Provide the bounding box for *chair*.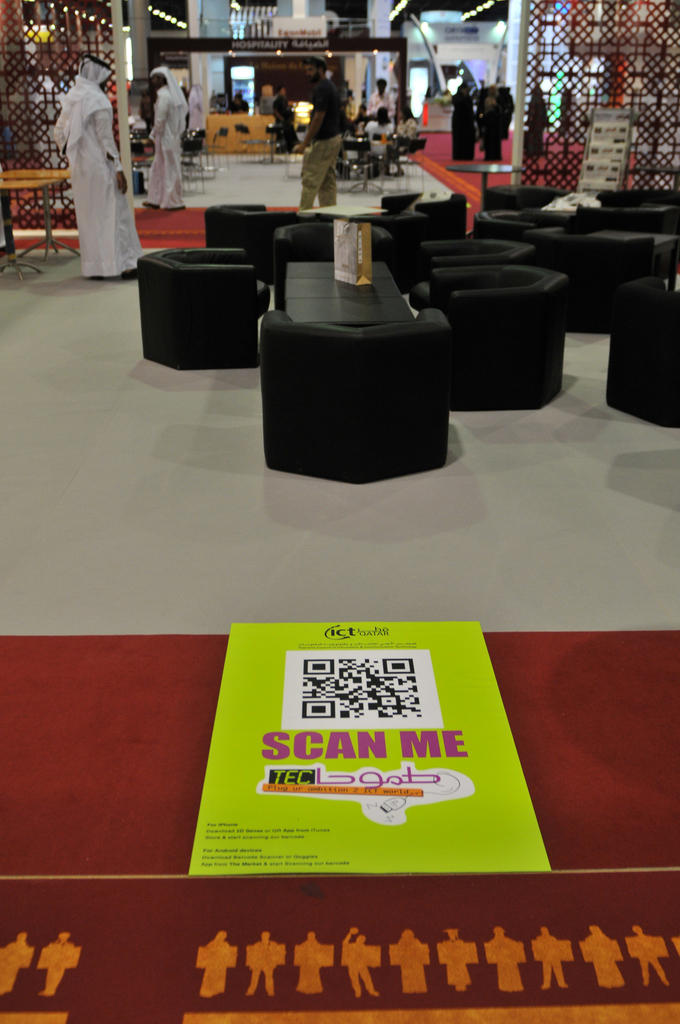
(left=259, top=305, right=457, bottom=494).
